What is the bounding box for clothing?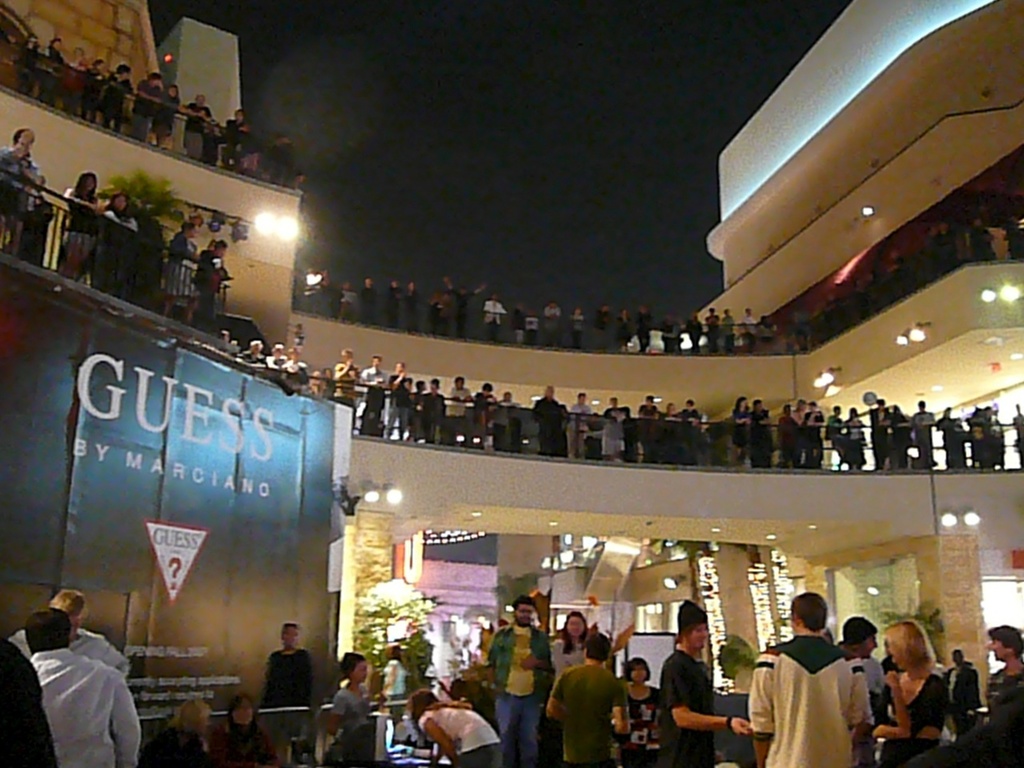
bbox(484, 626, 550, 767).
